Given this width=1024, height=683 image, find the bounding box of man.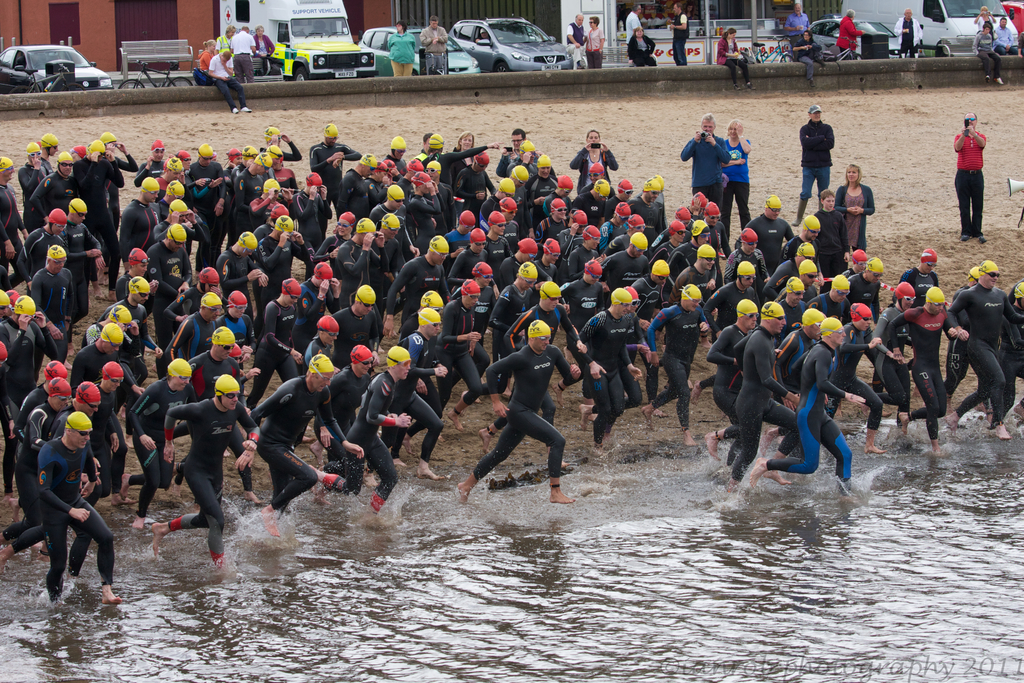
bbox=[894, 6, 922, 55].
